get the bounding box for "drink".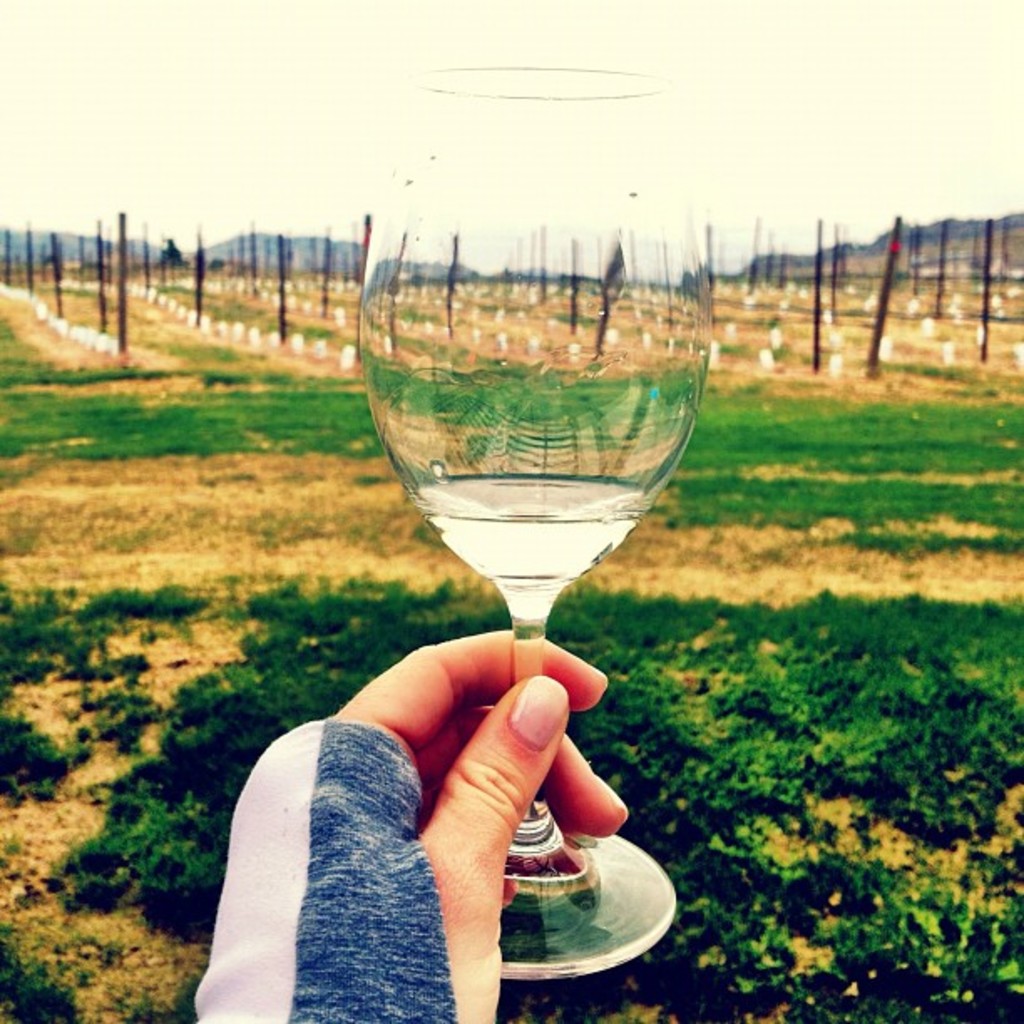
locate(402, 475, 653, 602).
